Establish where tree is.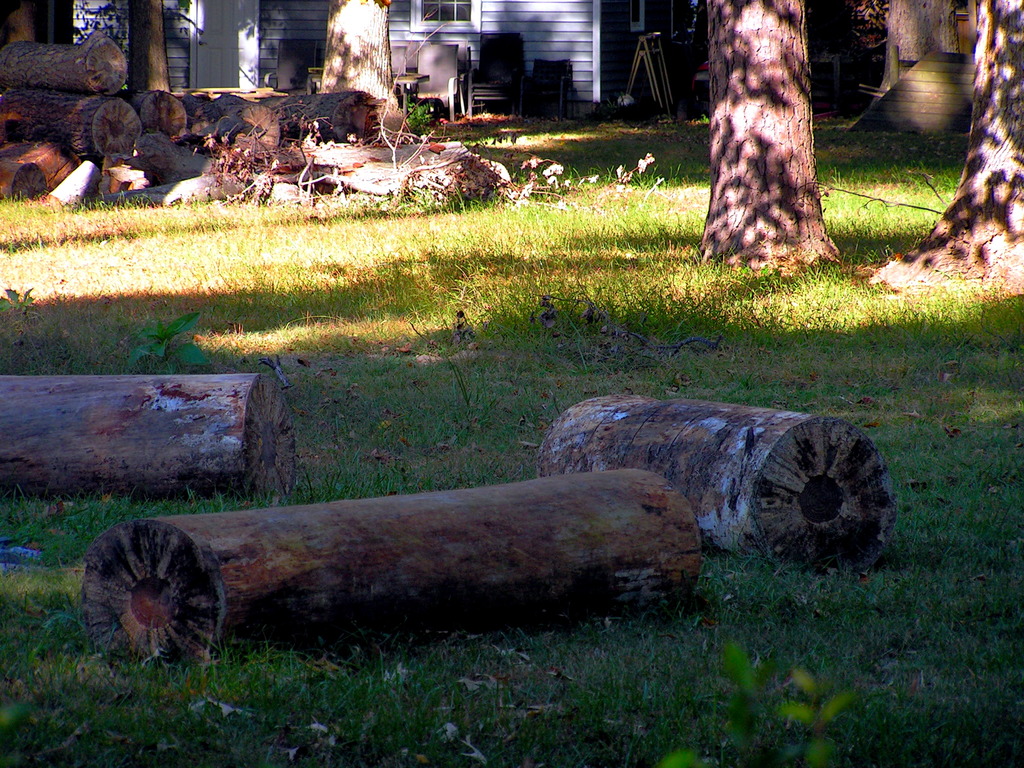
Established at 129/0/166/103.
